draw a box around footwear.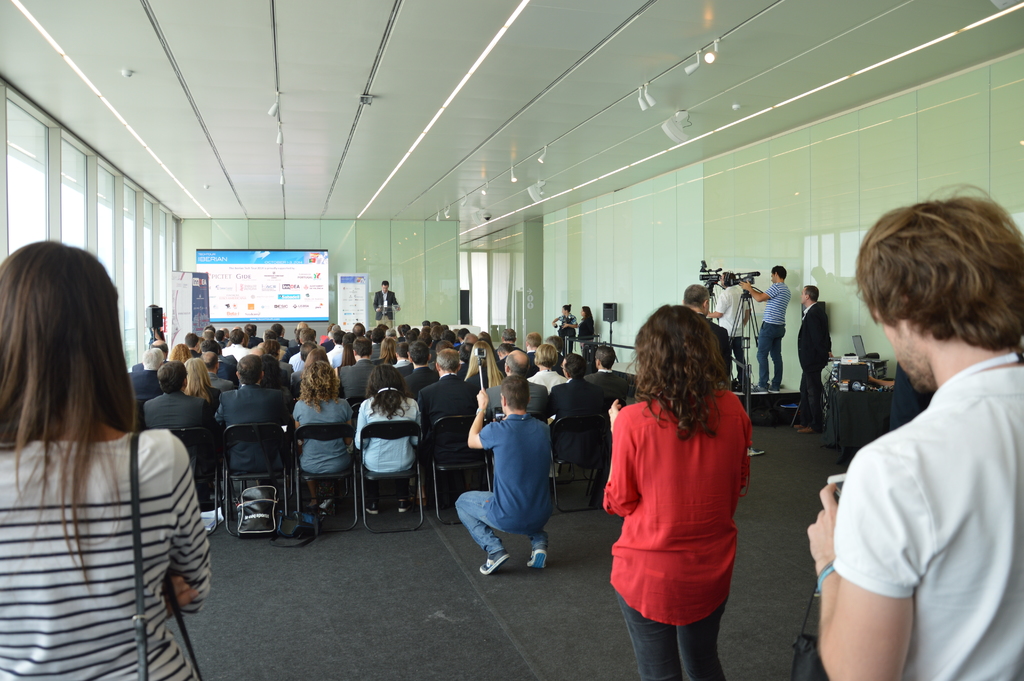
locate(529, 548, 541, 569).
